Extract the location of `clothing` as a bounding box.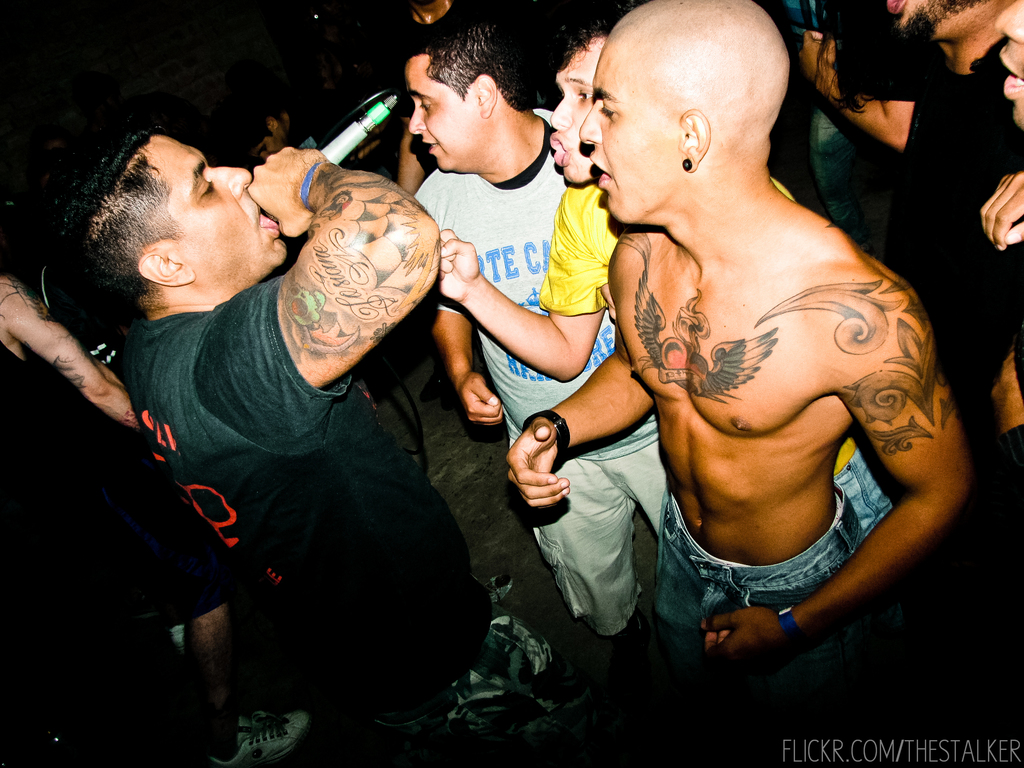
locate(415, 107, 670, 637).
